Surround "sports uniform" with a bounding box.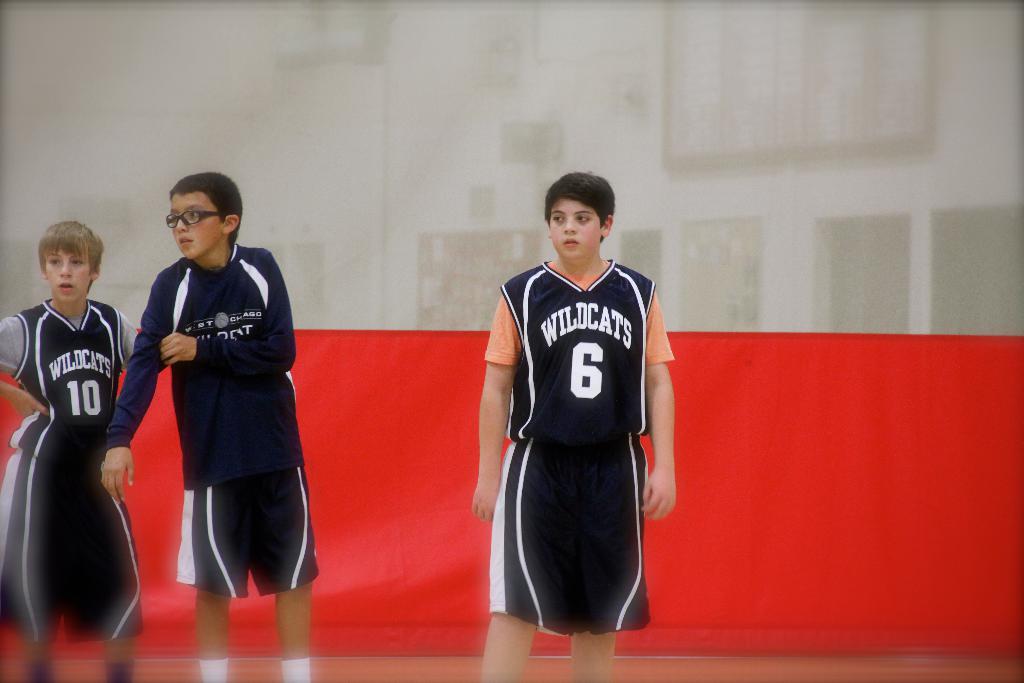
0,282,169,664.
